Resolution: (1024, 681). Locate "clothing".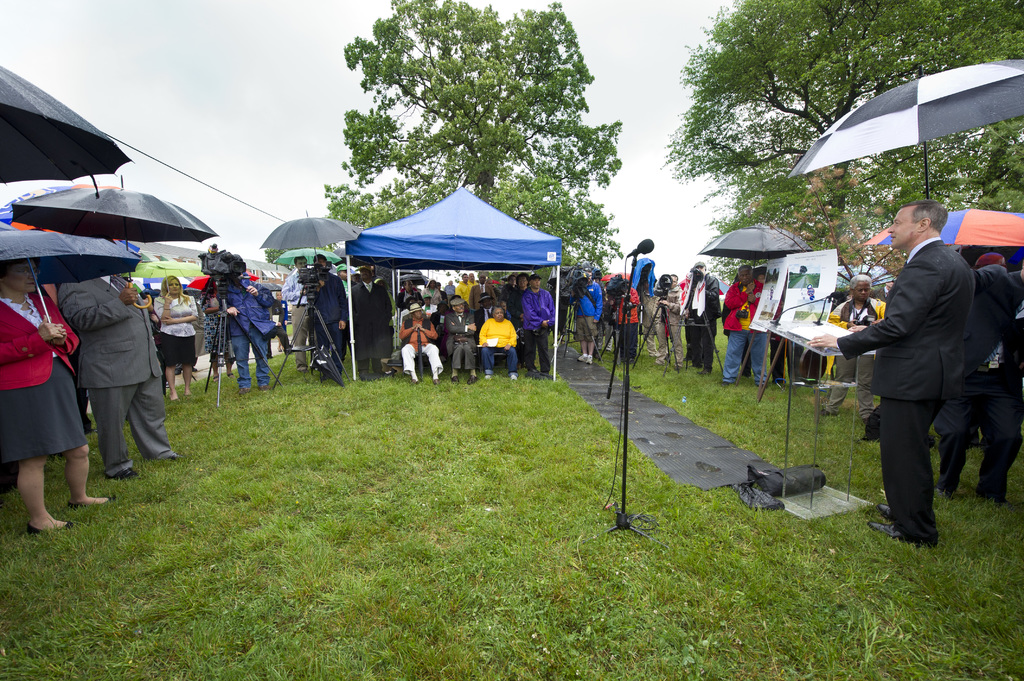
detection(0, 297, 87, 458).
